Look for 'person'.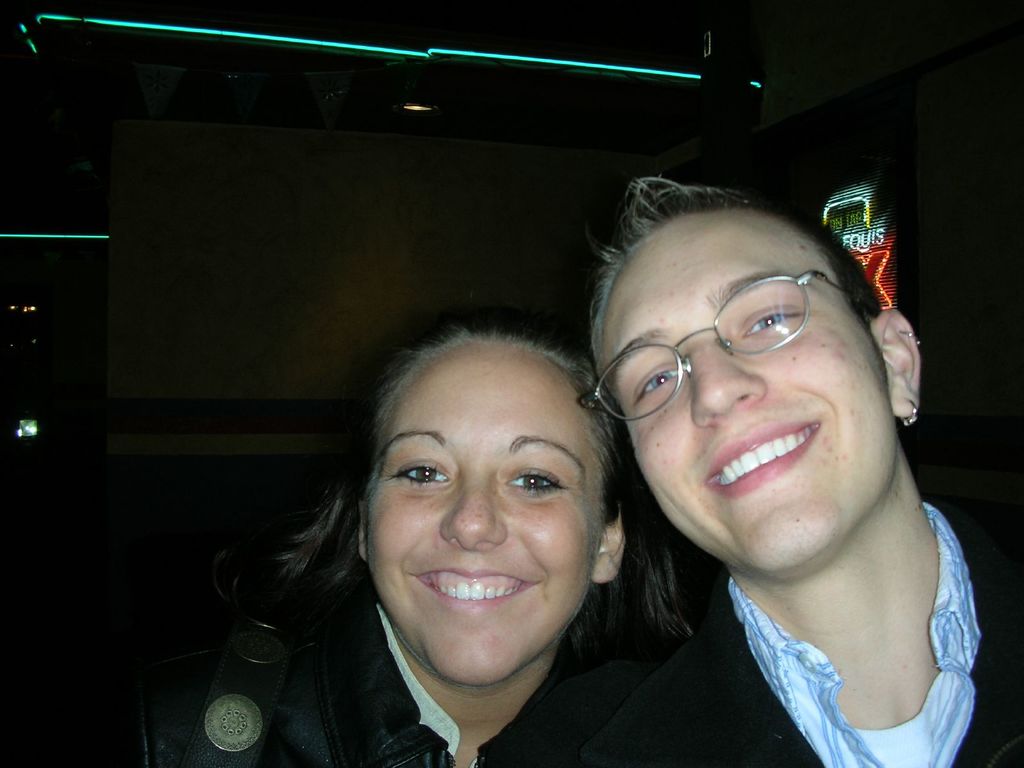
Found: box(484, 178, 1023, 767).
